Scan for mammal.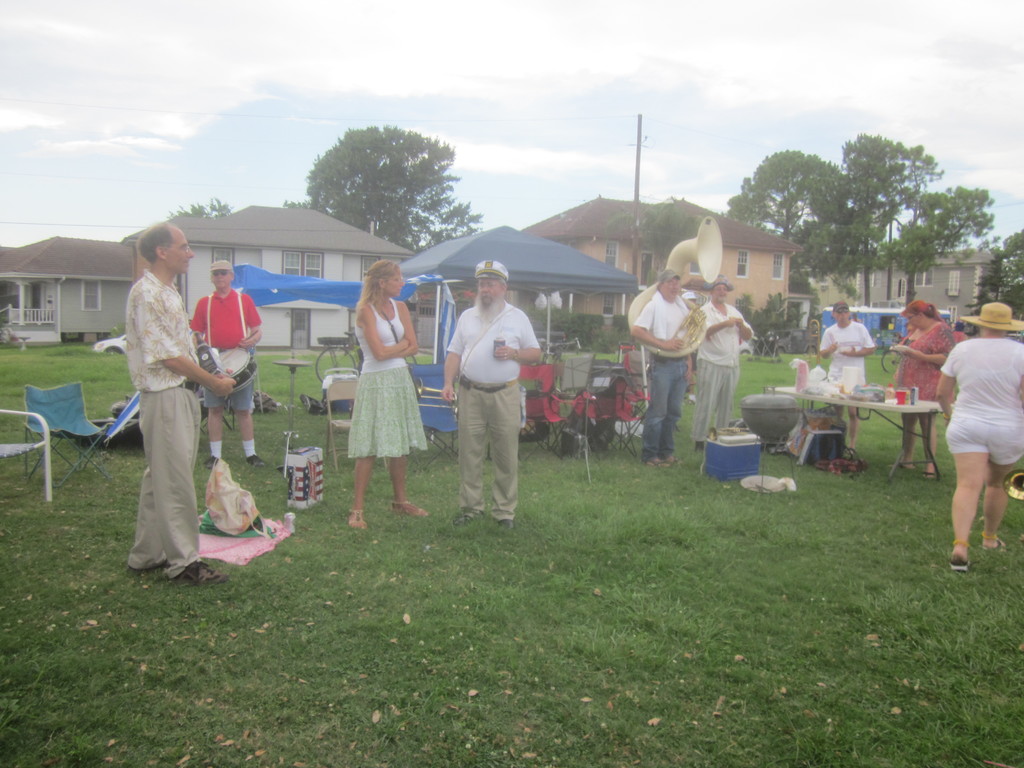
Scan result: pyautogui.locateOnScreen(891, 301, 956, 479).
